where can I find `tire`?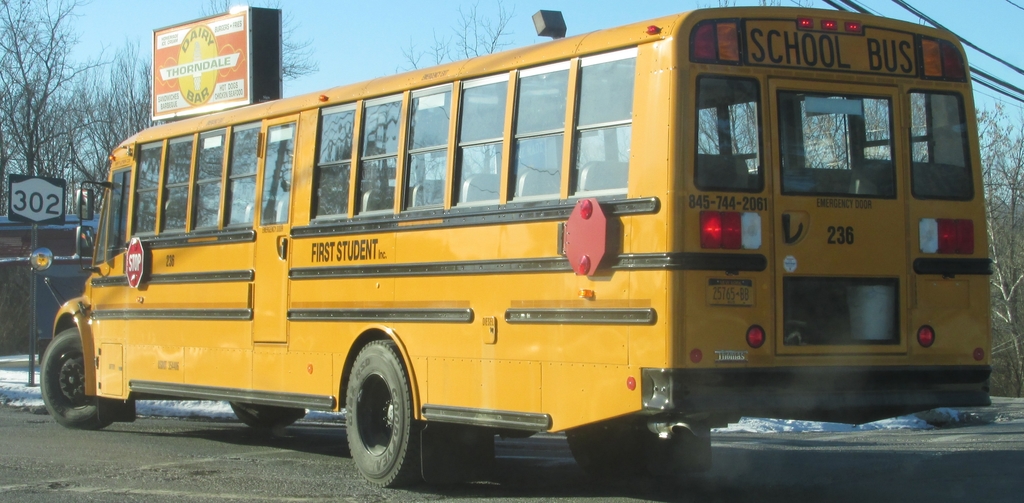
You can find it at 329 342 417 494.
